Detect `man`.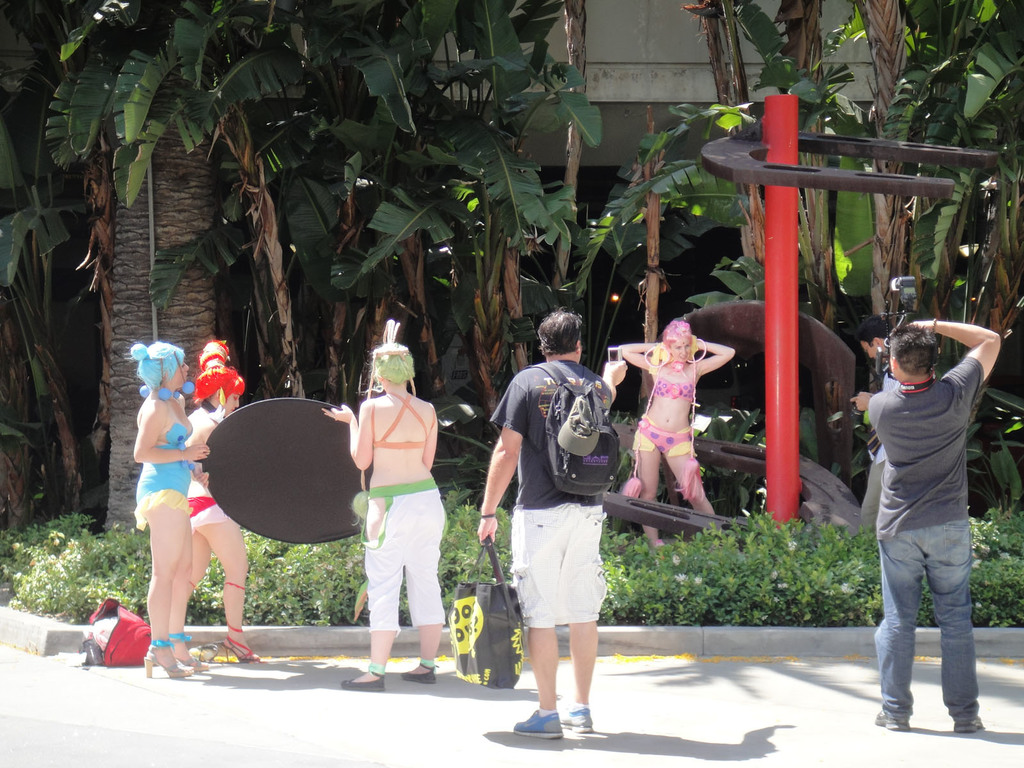
Detected at box=[849, 297, 1005, 744].
